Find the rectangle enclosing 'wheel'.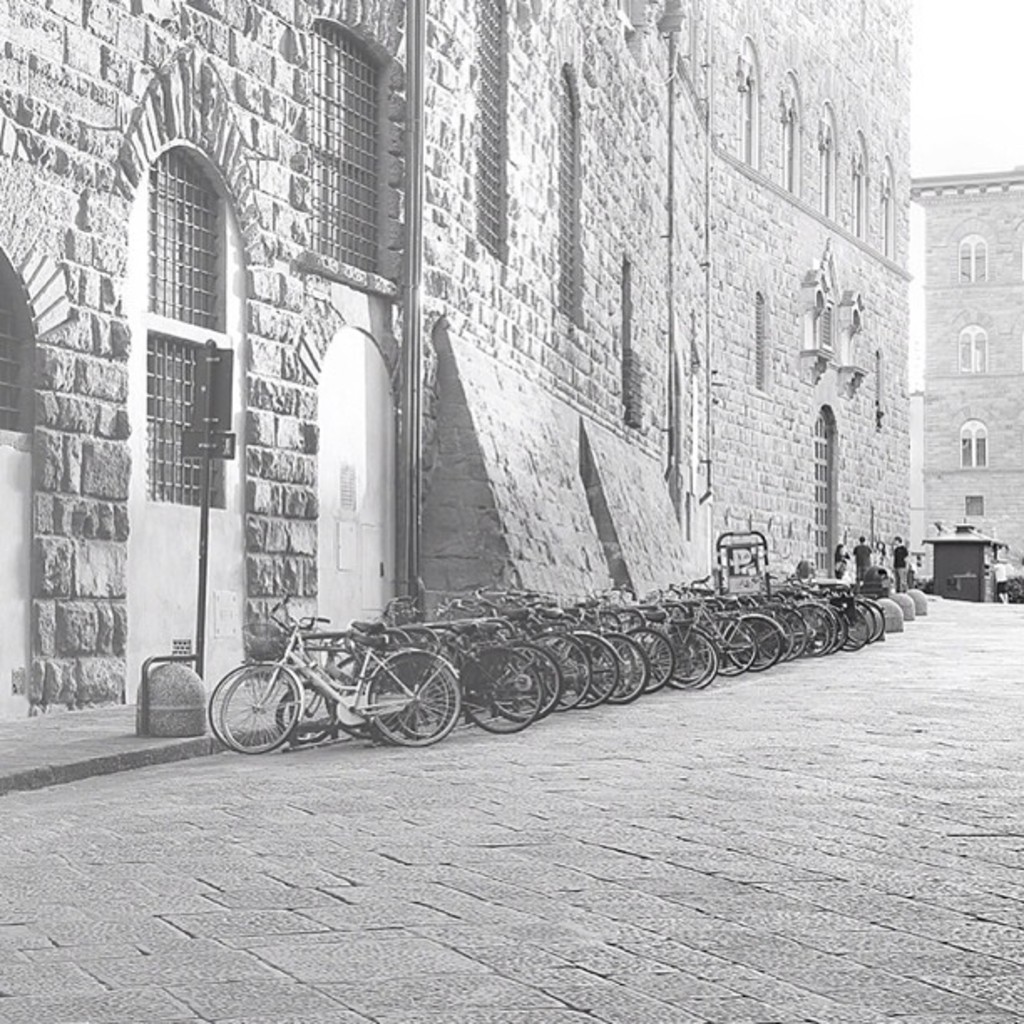
[207,661,298,755].
